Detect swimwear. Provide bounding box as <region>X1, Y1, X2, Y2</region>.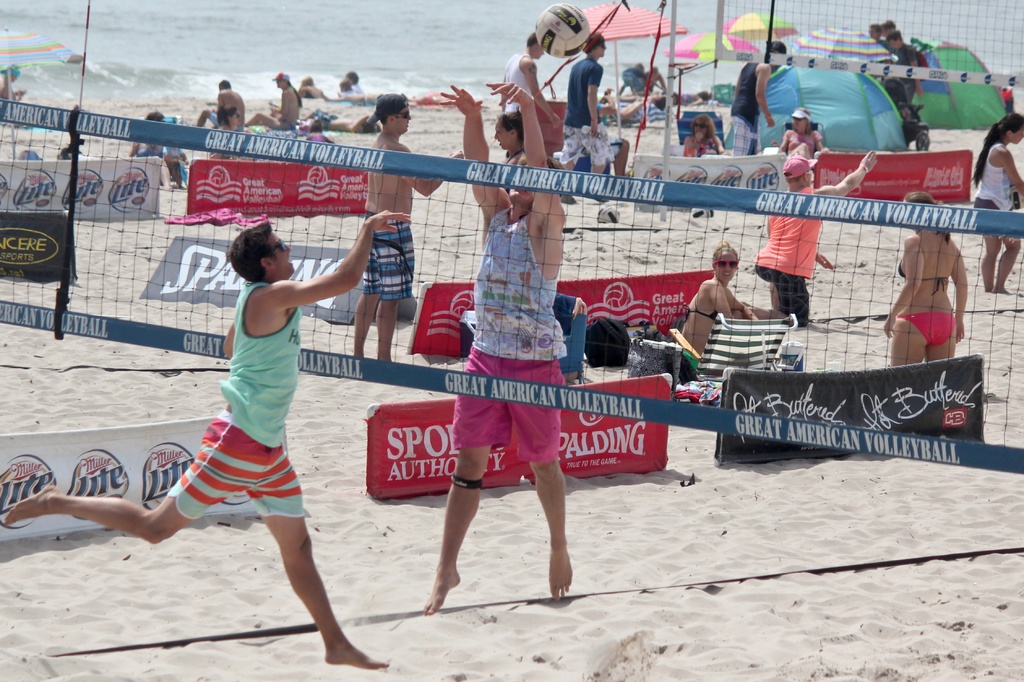
<region>970, 140, 1023, 214</region>.
